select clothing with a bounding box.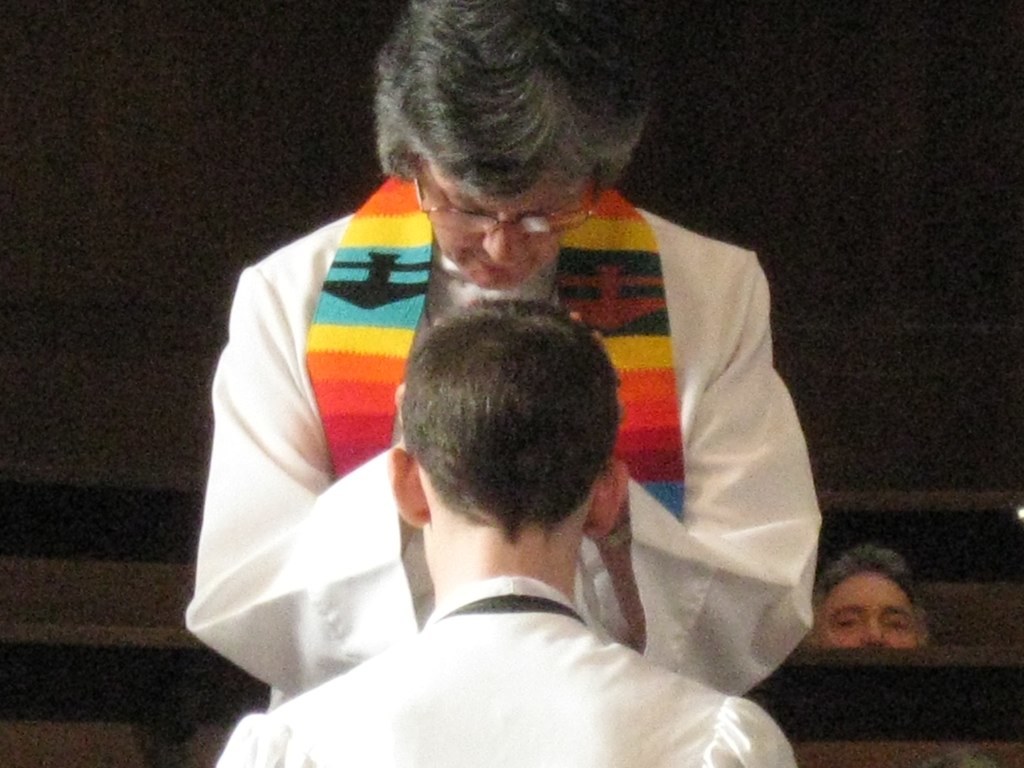
region(183, 169, 829, 711).
